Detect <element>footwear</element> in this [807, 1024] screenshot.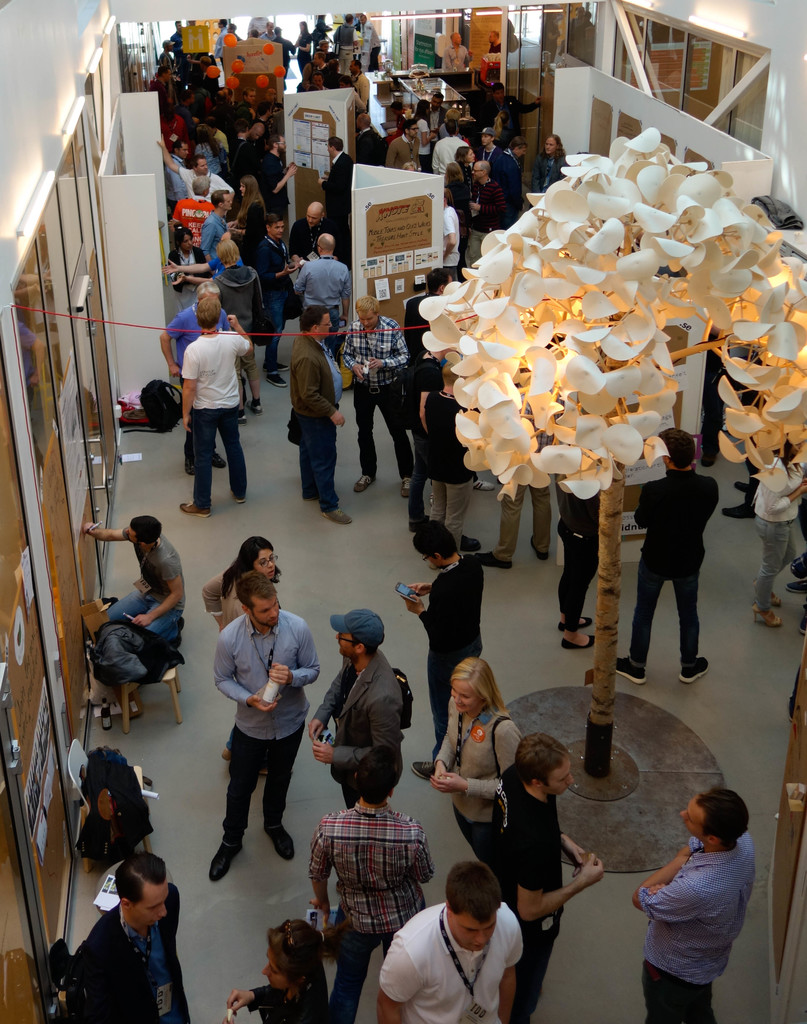
Detection: locate(800, 605, 806, 639).
